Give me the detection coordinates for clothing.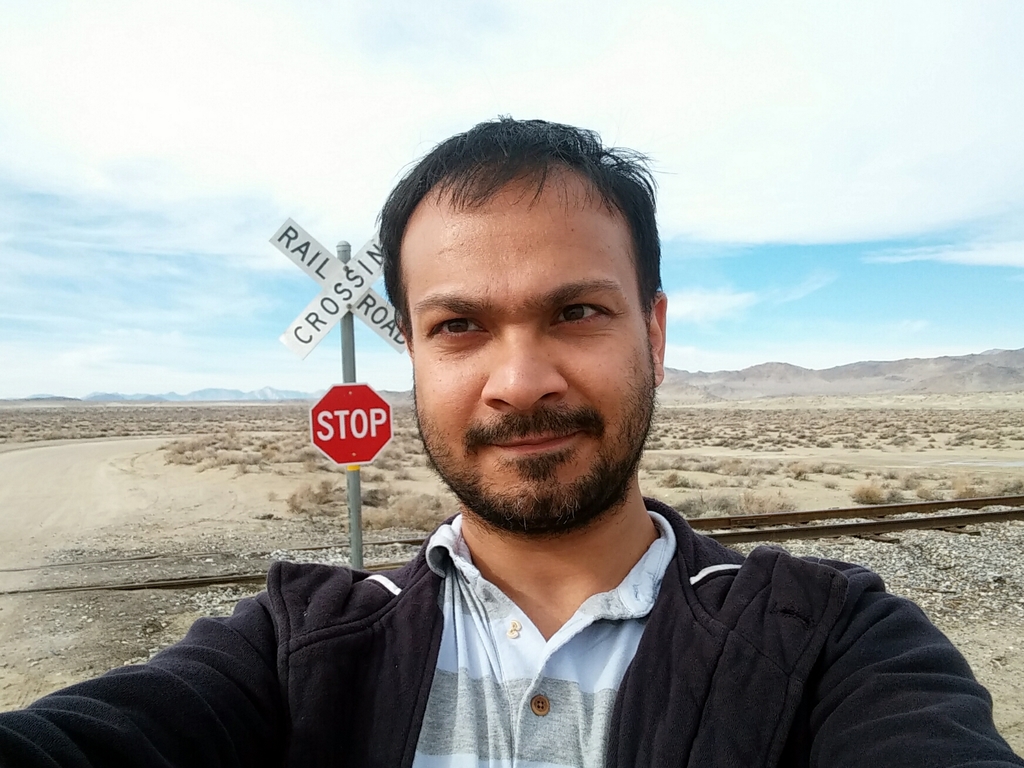
(x1=0, y1=499, x2=1023, y2=767).
